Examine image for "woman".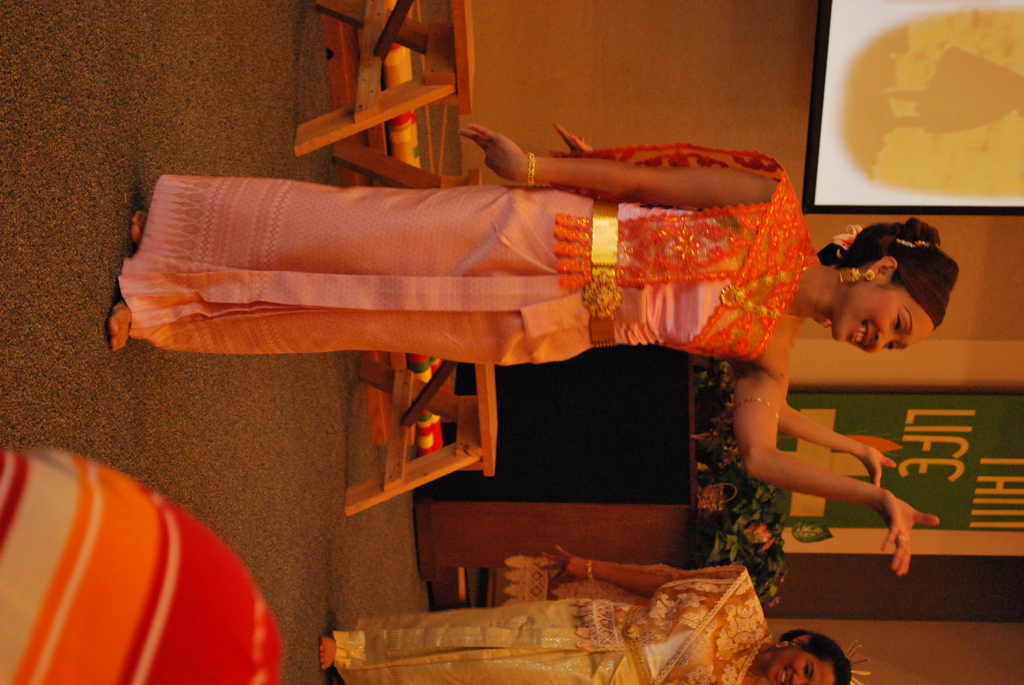
Examination result: bbox=[309, 542, 850, 684].
